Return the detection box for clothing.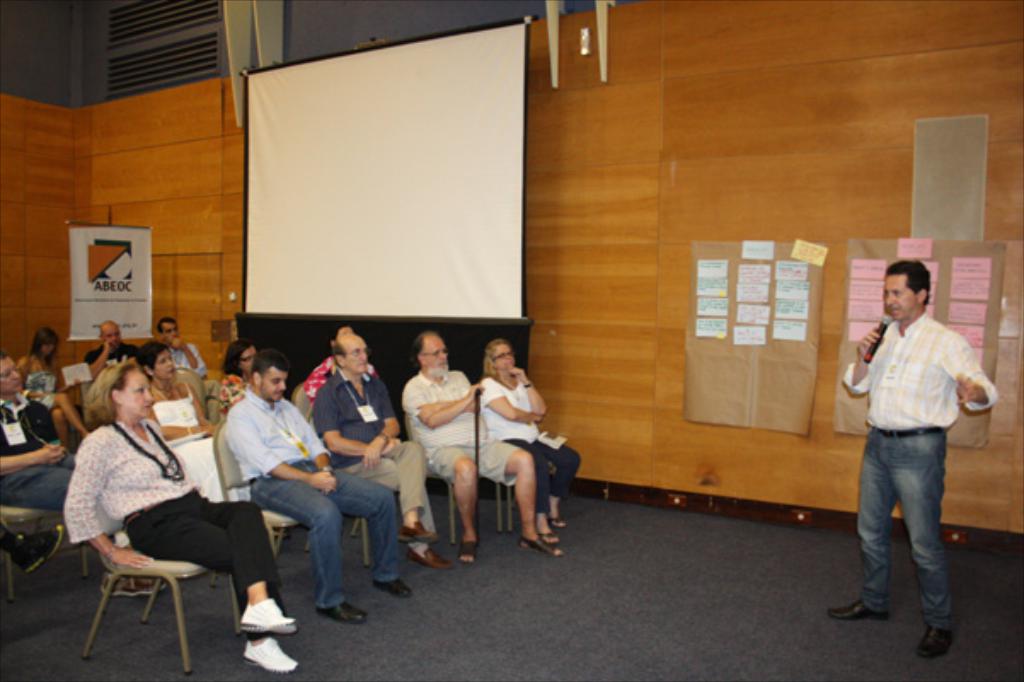
230 394 395 597.
